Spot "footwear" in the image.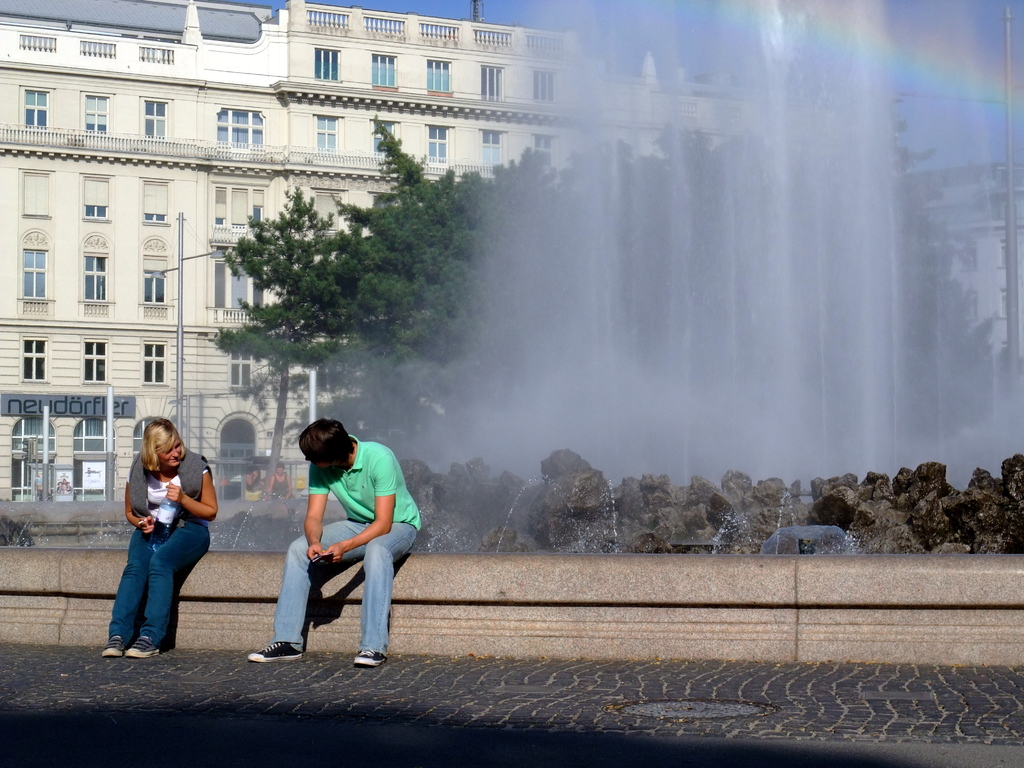
"footwear" found at locate(126, 636, 158, 659).
